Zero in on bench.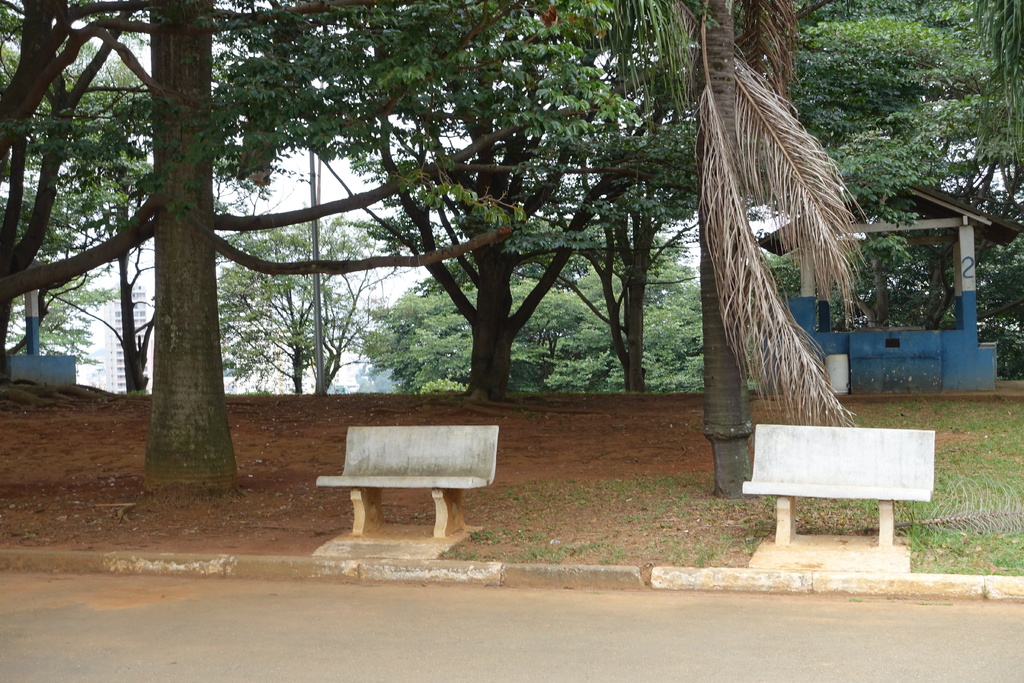
Zeroed in: BBox(737, 431, 955, 564).
